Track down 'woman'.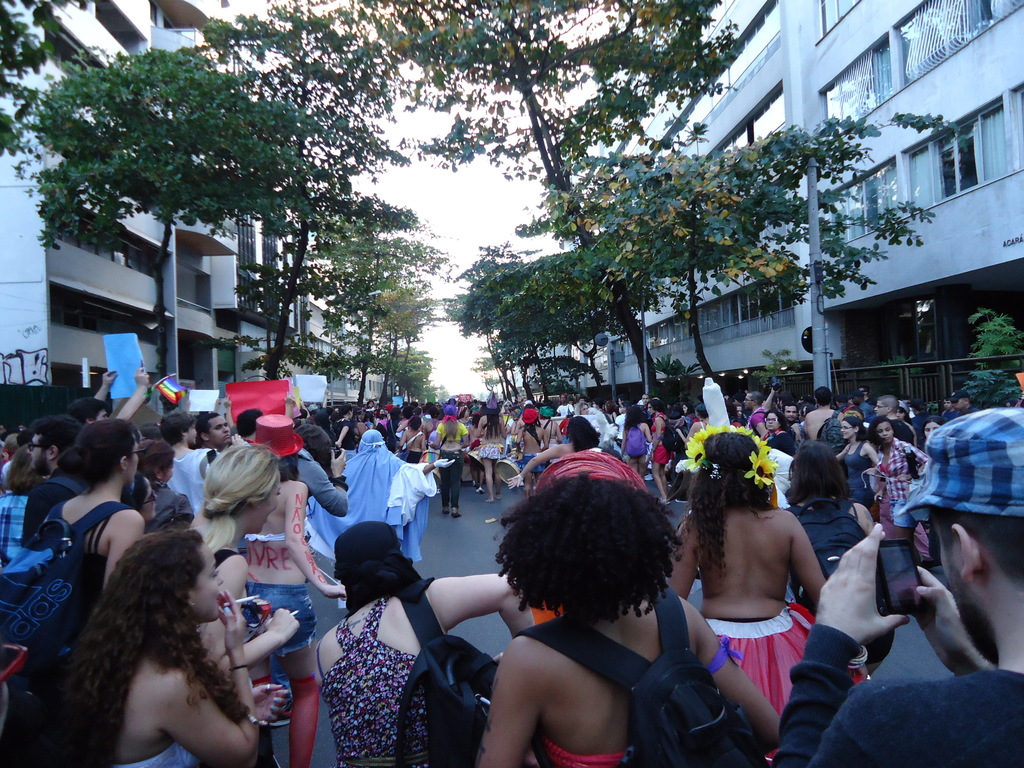
Tracked to [758,400,797,452].
